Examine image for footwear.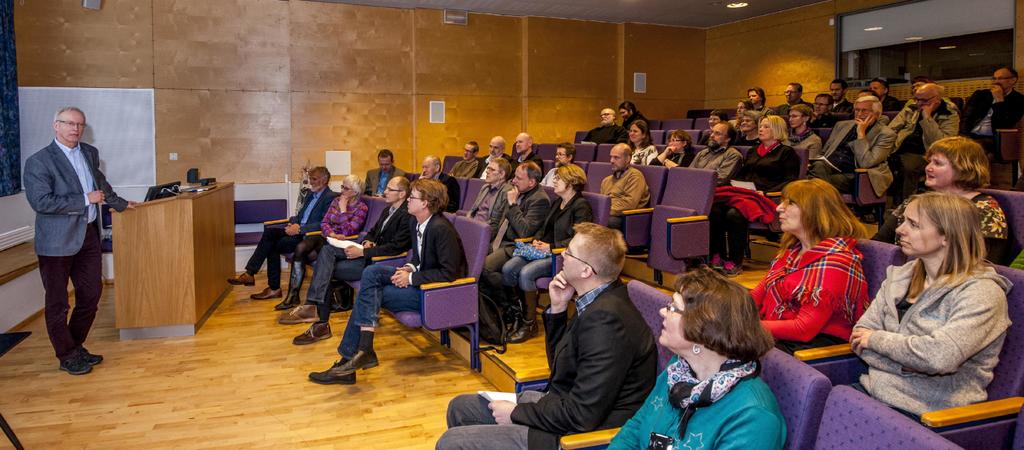
Examination result: {"left": 509, "top": 320, "right": 536, "bottom": 342}.
